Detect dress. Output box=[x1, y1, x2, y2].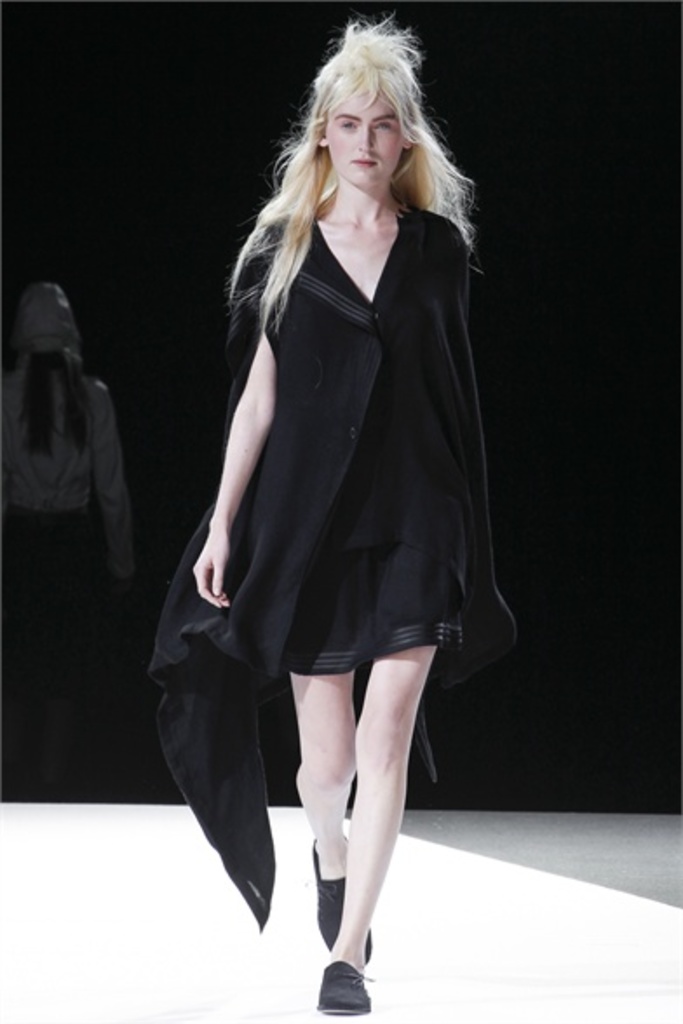
box=[171, 155, 486, 691].
